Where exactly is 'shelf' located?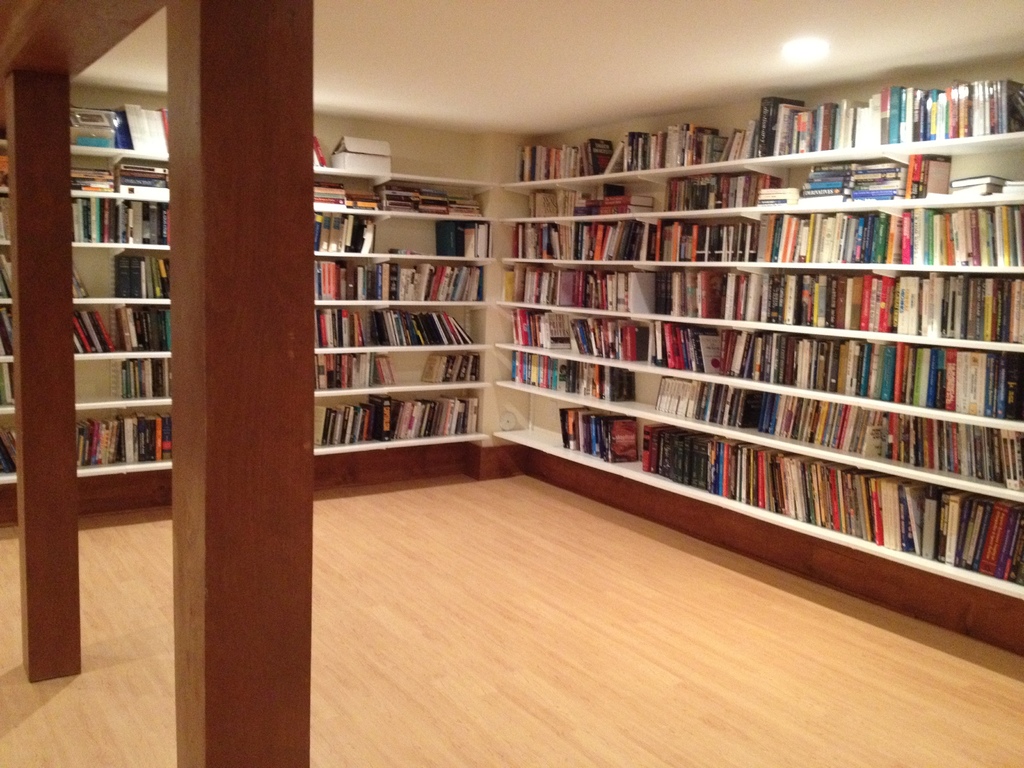
Its bounding box is <bbox>312, 417, 490, 459</bbox>.
